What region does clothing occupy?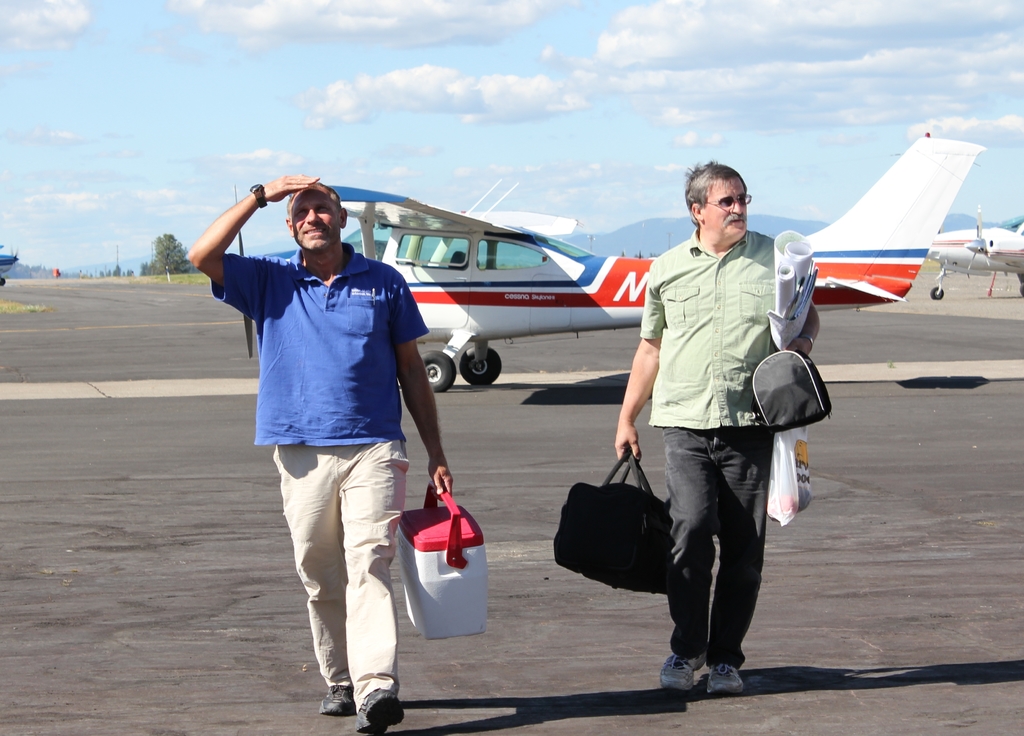
[x1=643, y1=230, x2=777, y2=432].
